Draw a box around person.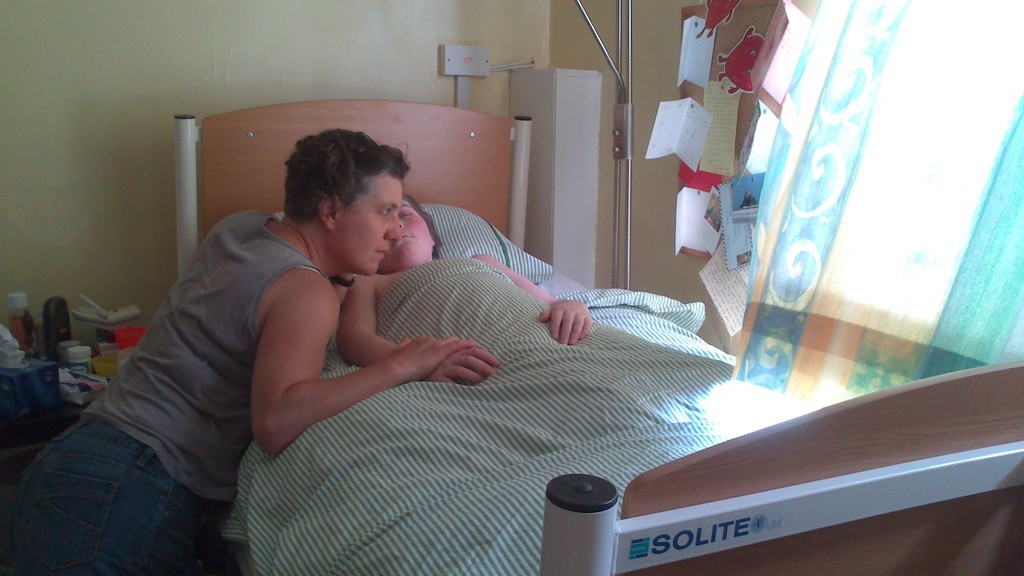
box=[337, 193, 596, 390].
